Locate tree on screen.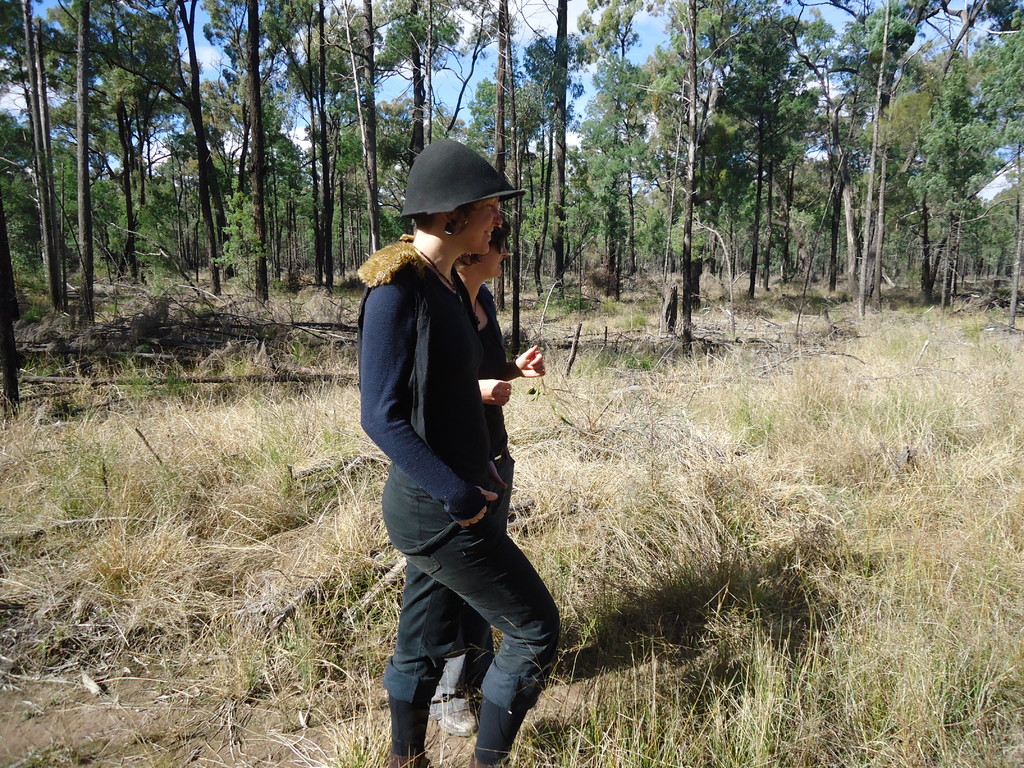
On screen at x1=457, y1=0, x2=535, y2=357.
